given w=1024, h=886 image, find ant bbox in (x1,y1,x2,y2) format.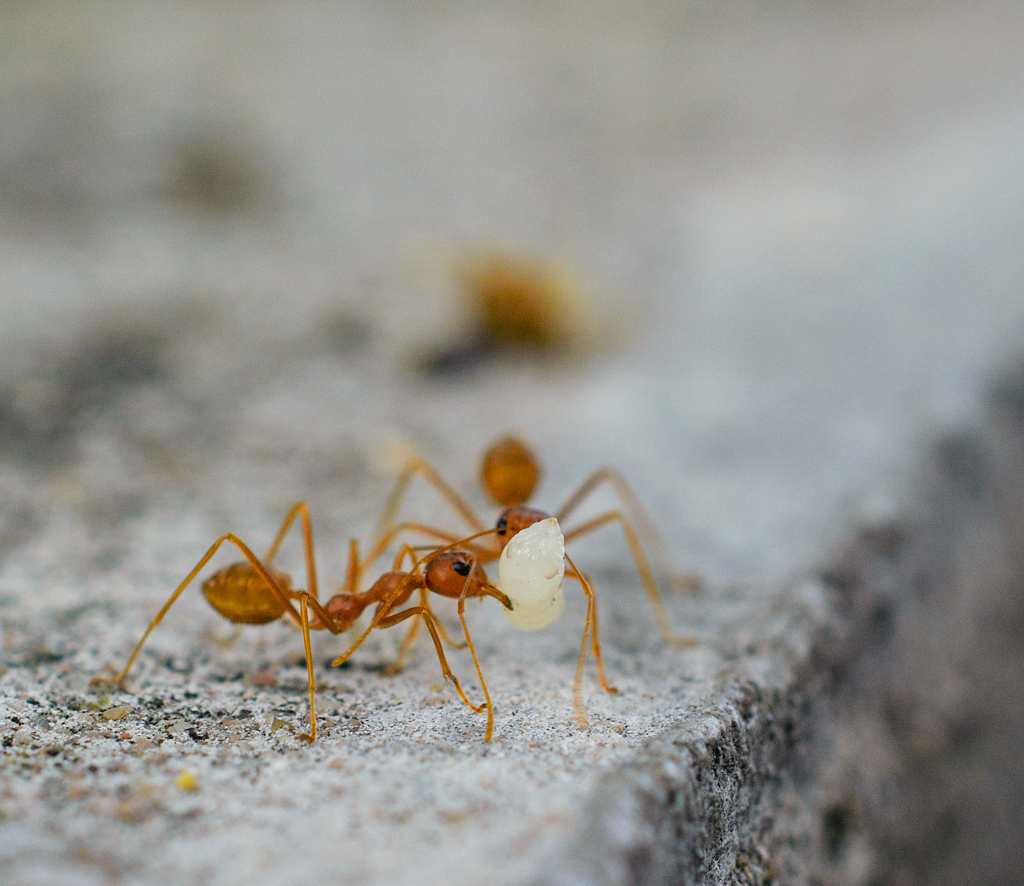
(365,427,701,708).
